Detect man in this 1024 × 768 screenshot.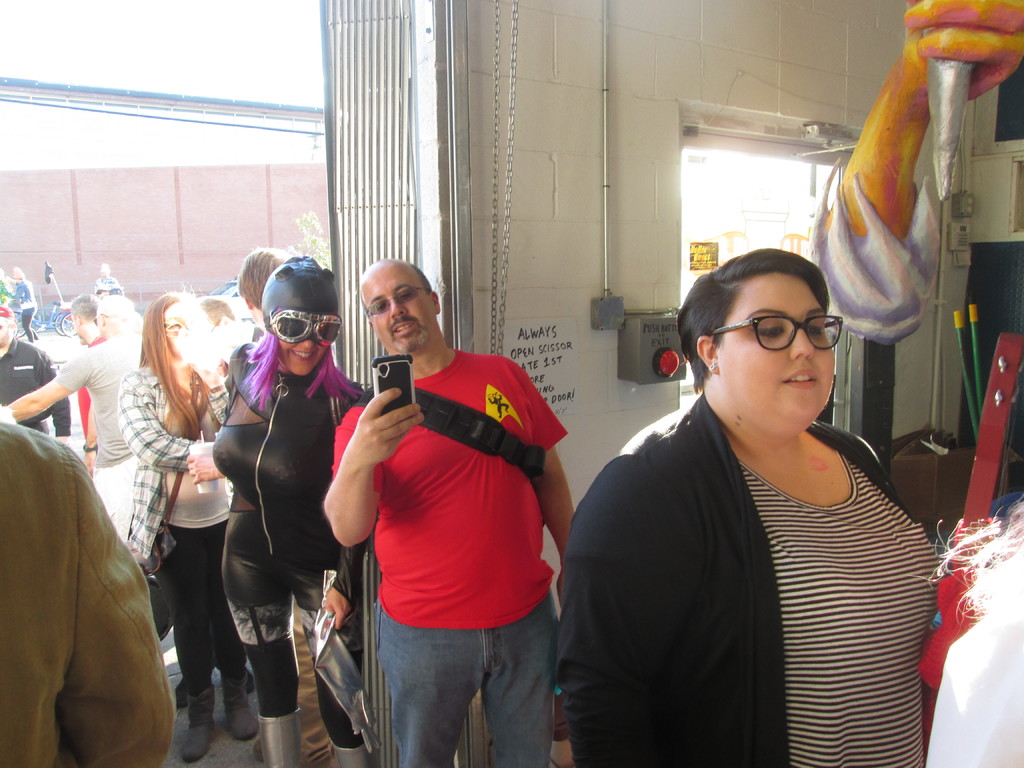
Detection: l=6, t=294, r=136, b=543.
